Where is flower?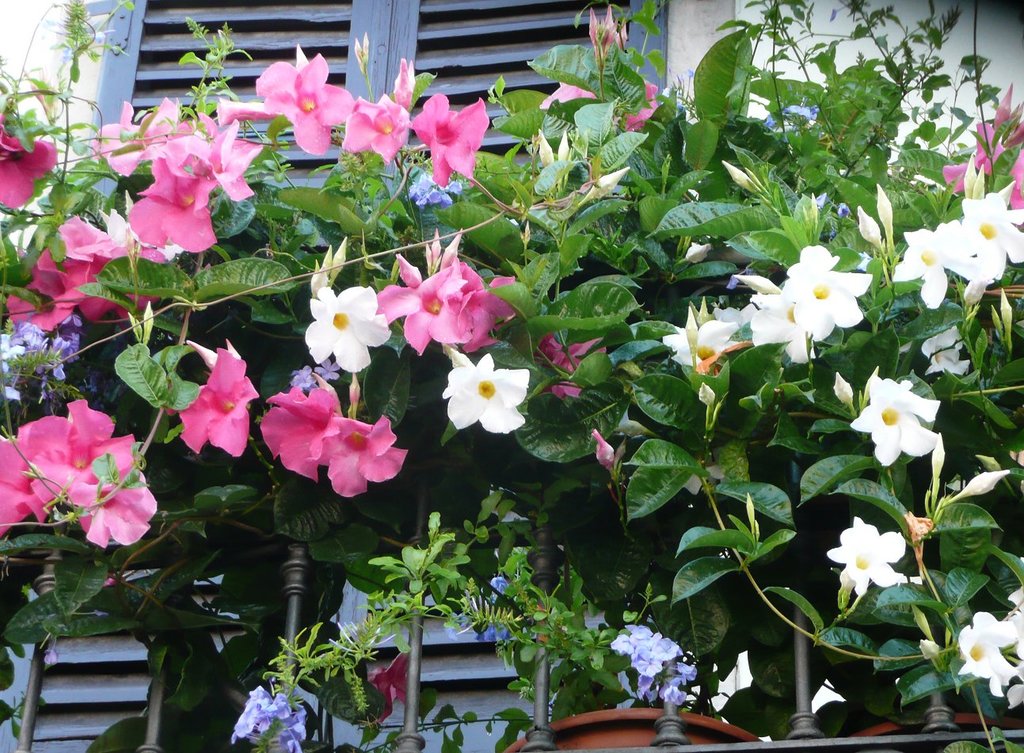
Rect(87, 100, 160, 184).
